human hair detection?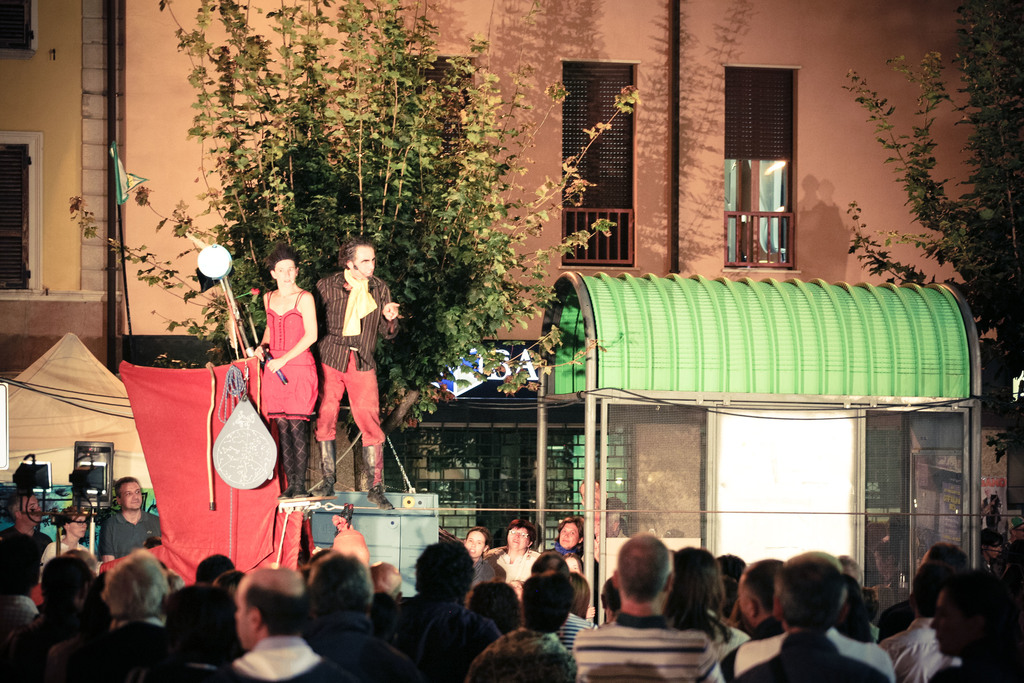
{"x1": 340, "y1": 240, "x2": 375, "y2": 267}
